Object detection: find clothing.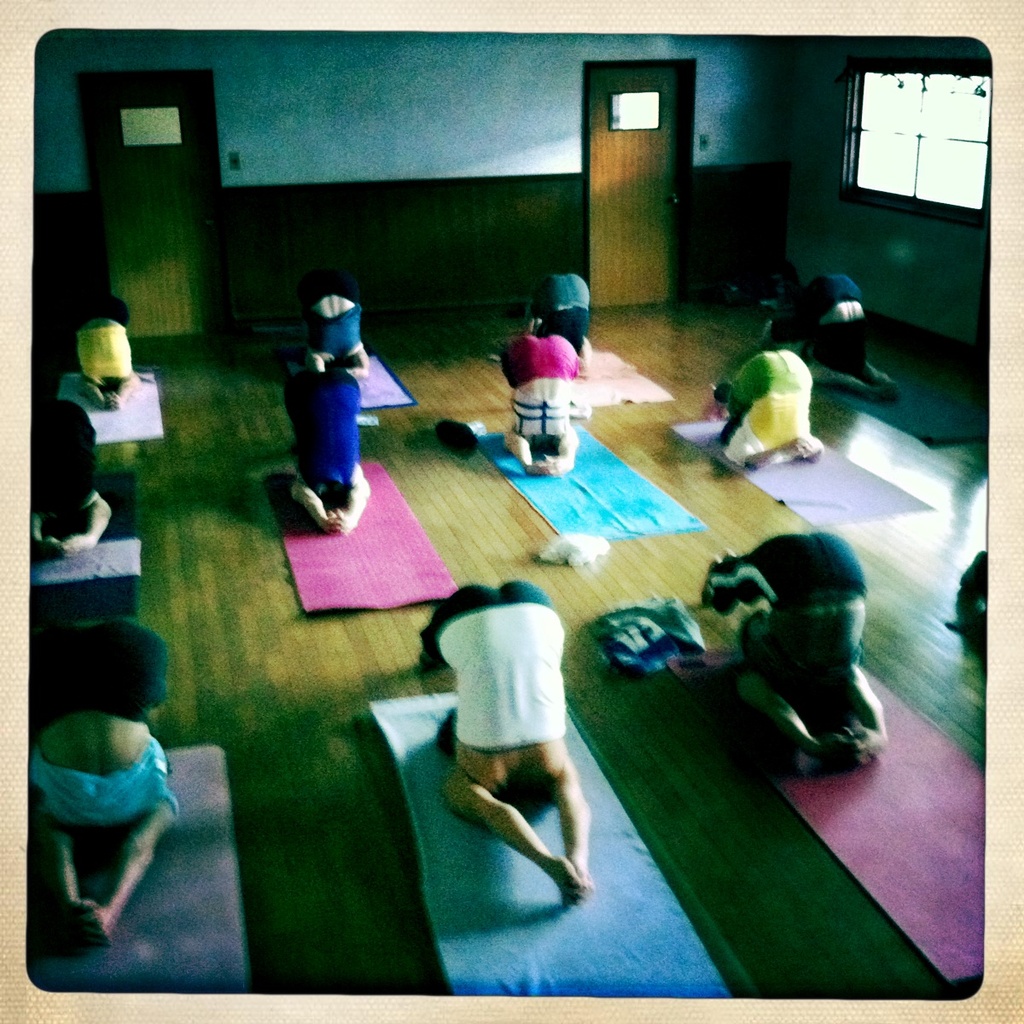
rect(714, 530, 867, 743).
